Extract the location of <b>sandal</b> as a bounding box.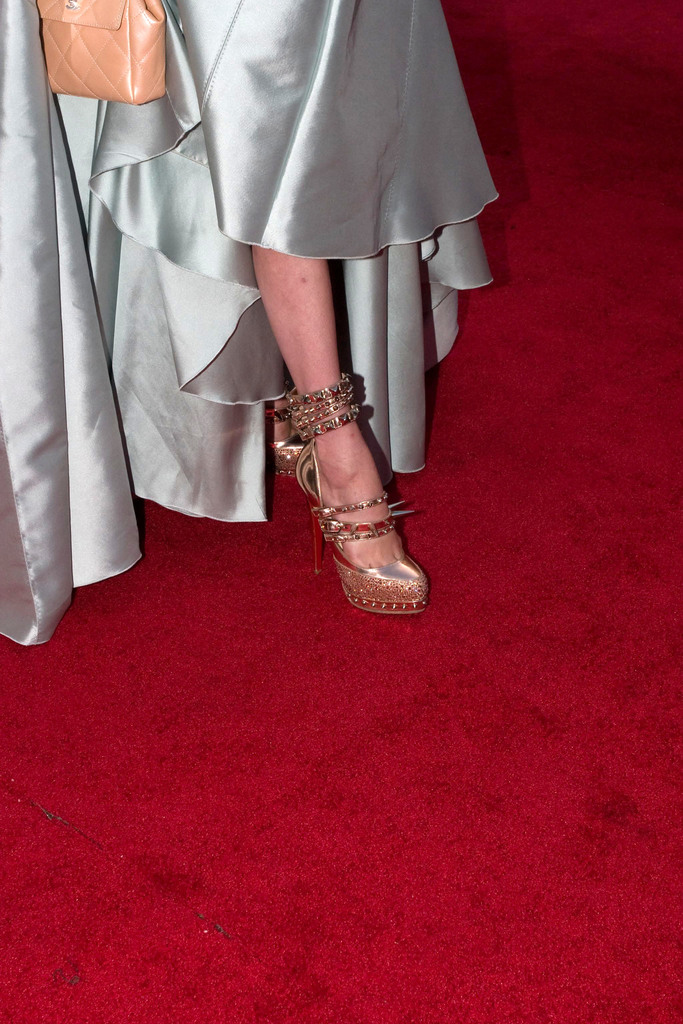
x1=256, y1=332, x2=418, y2=616.
